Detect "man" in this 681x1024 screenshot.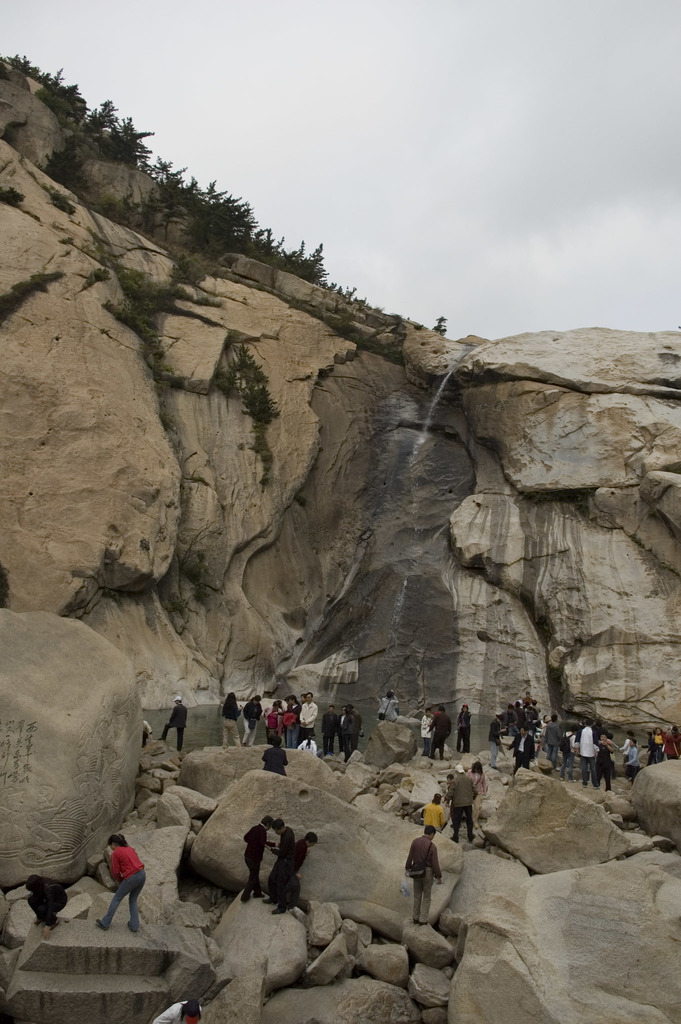
Detection: locate(424, 705, 452, 762).
